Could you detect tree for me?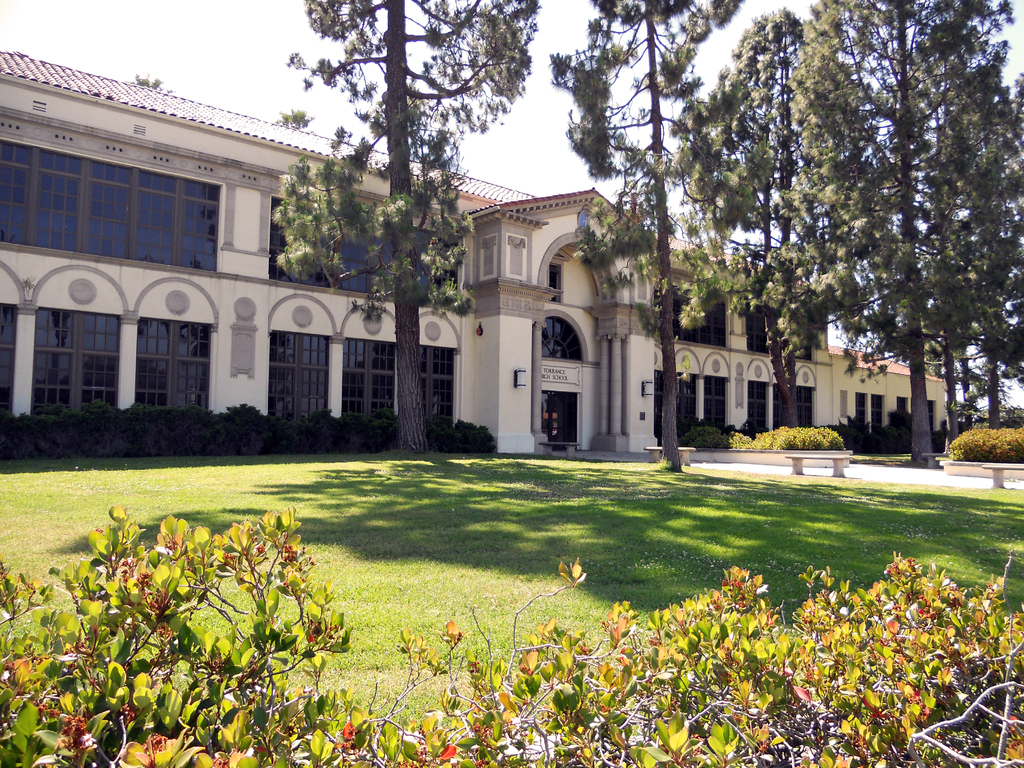
Detection result: bbox=[276, 0, 538, 452].
